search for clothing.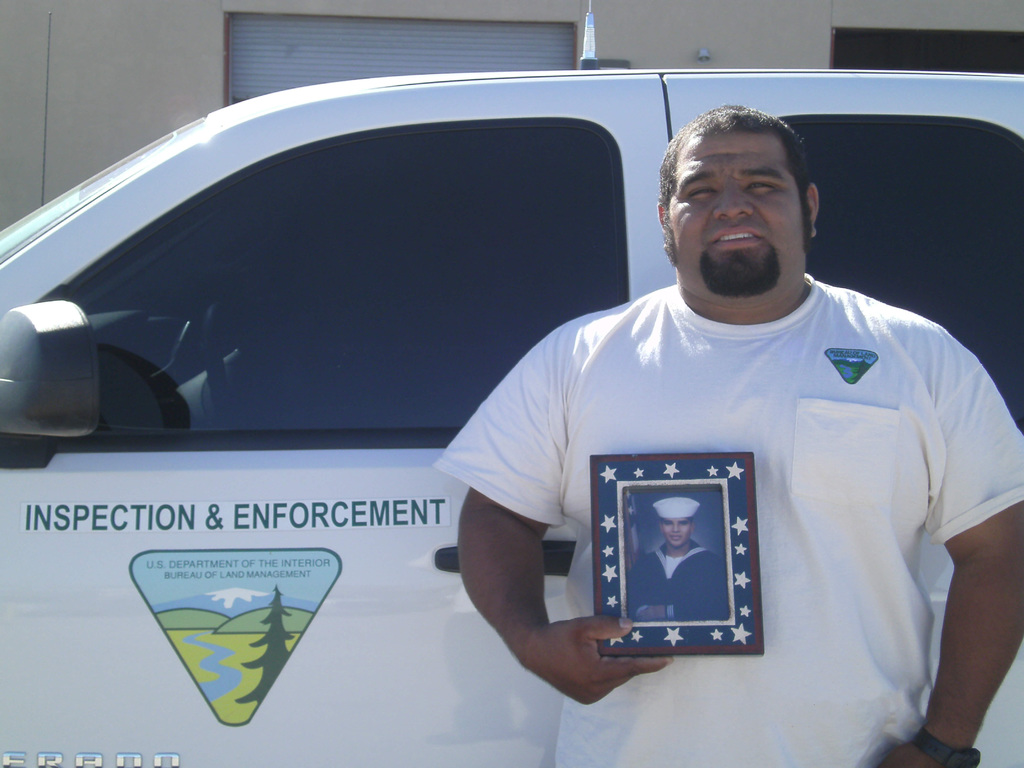
Found at l=415, t=256, r=1023, b=767.
